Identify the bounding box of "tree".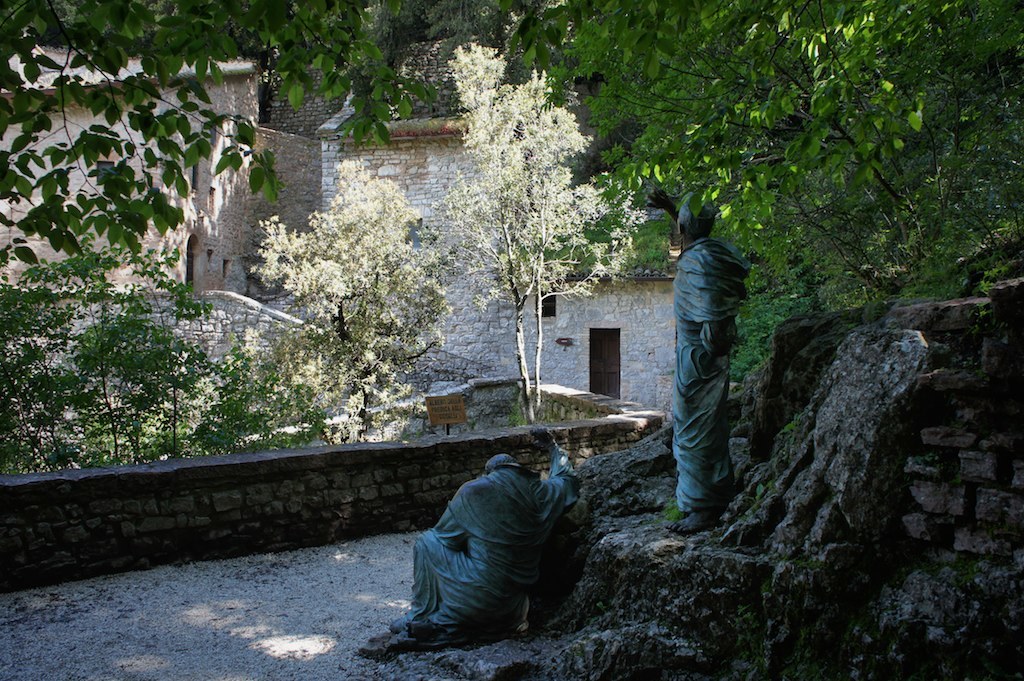
{"x1": 480, "y1": 0, "x2": 1023, "y2": 297}.
